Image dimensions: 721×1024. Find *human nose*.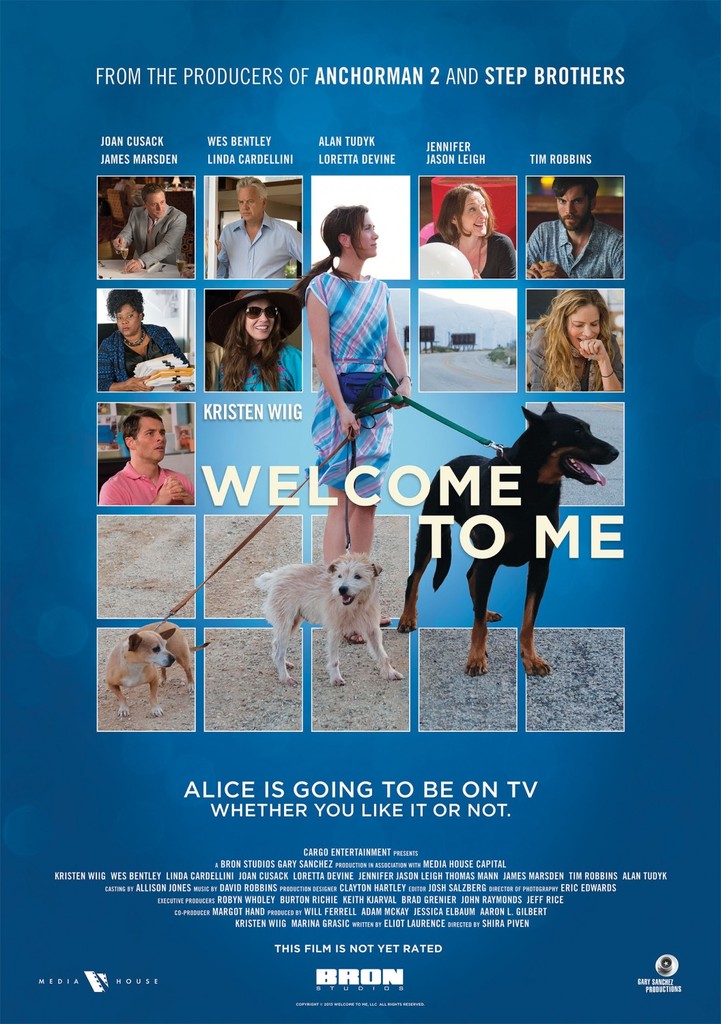
157, 203, 164, 209.
